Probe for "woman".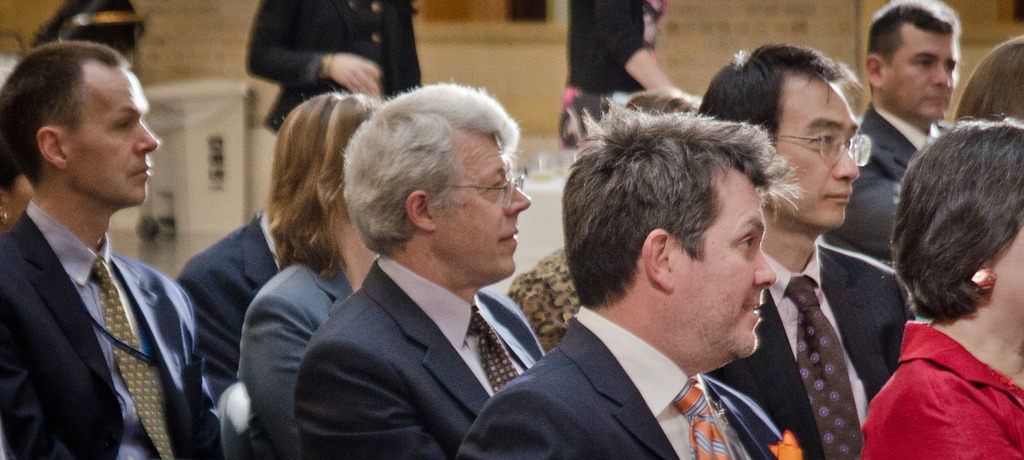
Probe result: (234, 77, 390, 459).
